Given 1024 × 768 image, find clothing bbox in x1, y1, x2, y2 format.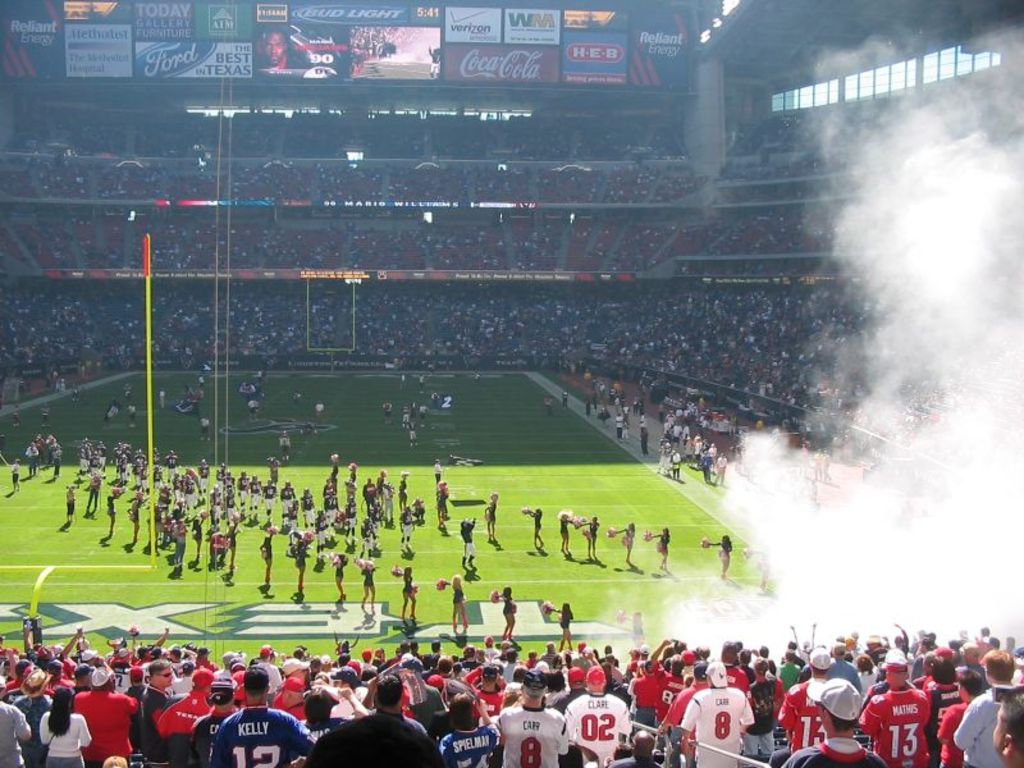
507, 593, 511, 618.
